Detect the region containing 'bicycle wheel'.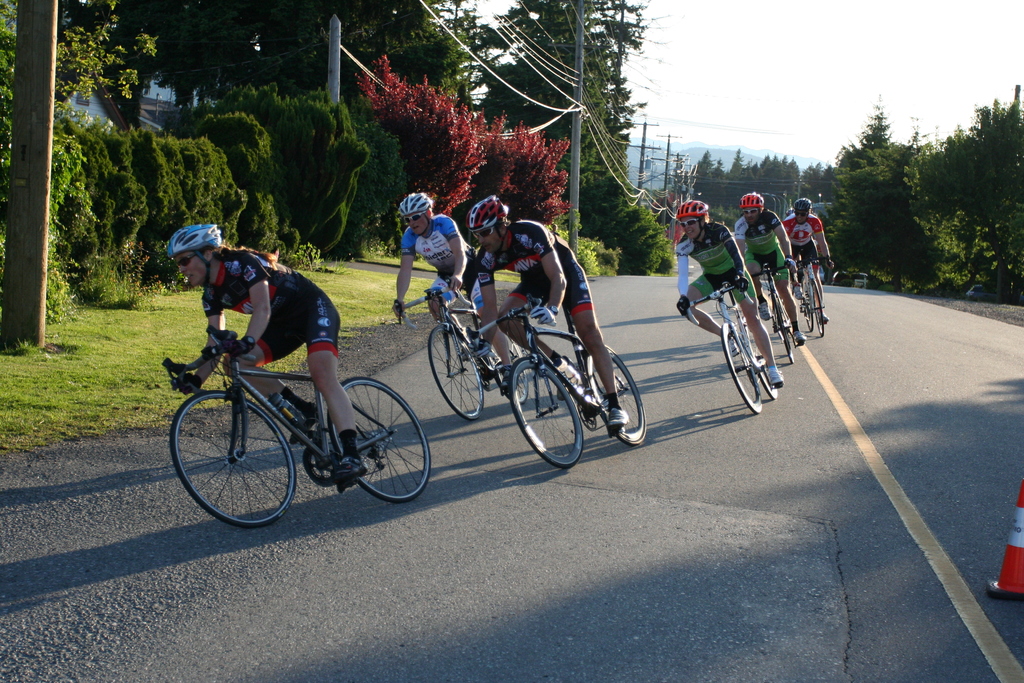
<box>179,400,303,525</box>.
